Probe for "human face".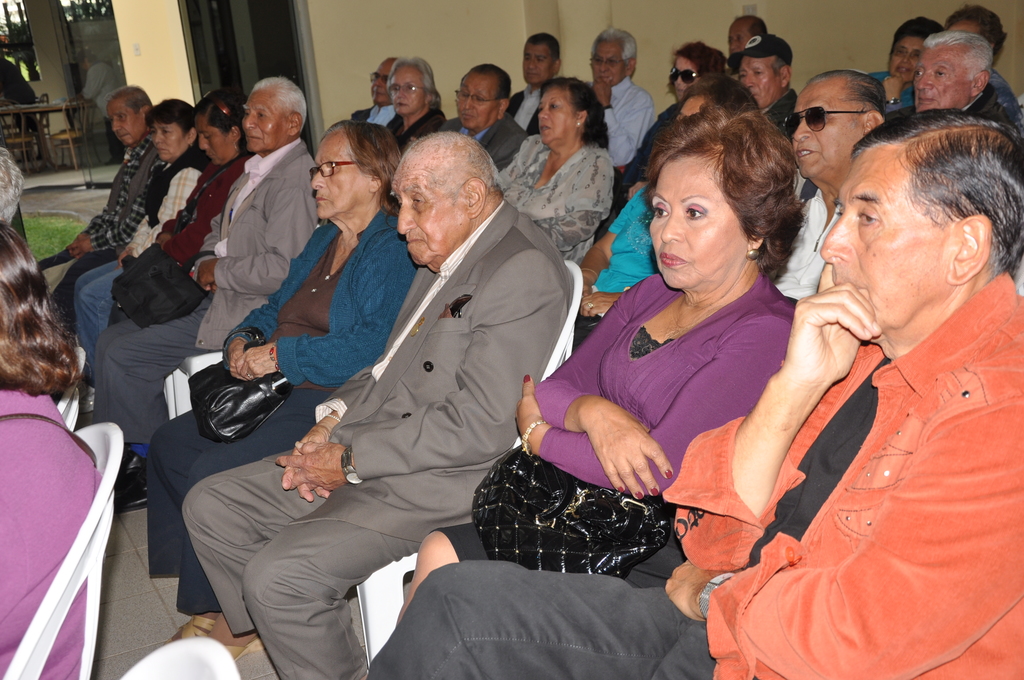
Probe result: x1=915 y1=48 x2=965 y2=115.
